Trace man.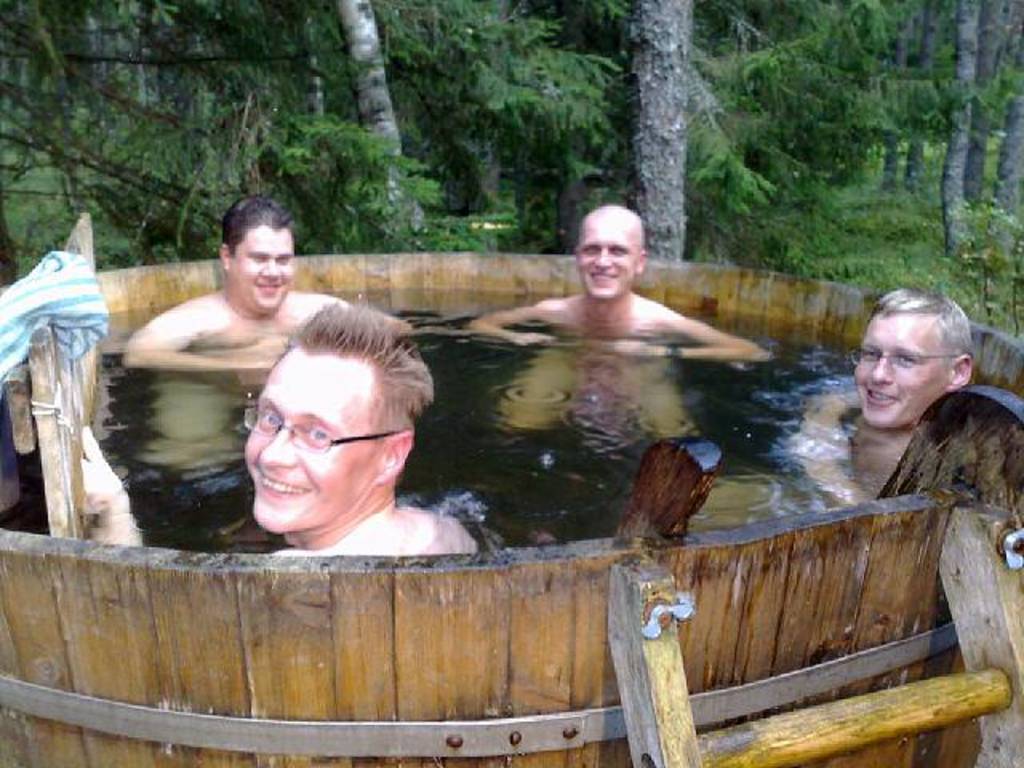
Traced to left=122, top=187, right=352, bottom=368.
